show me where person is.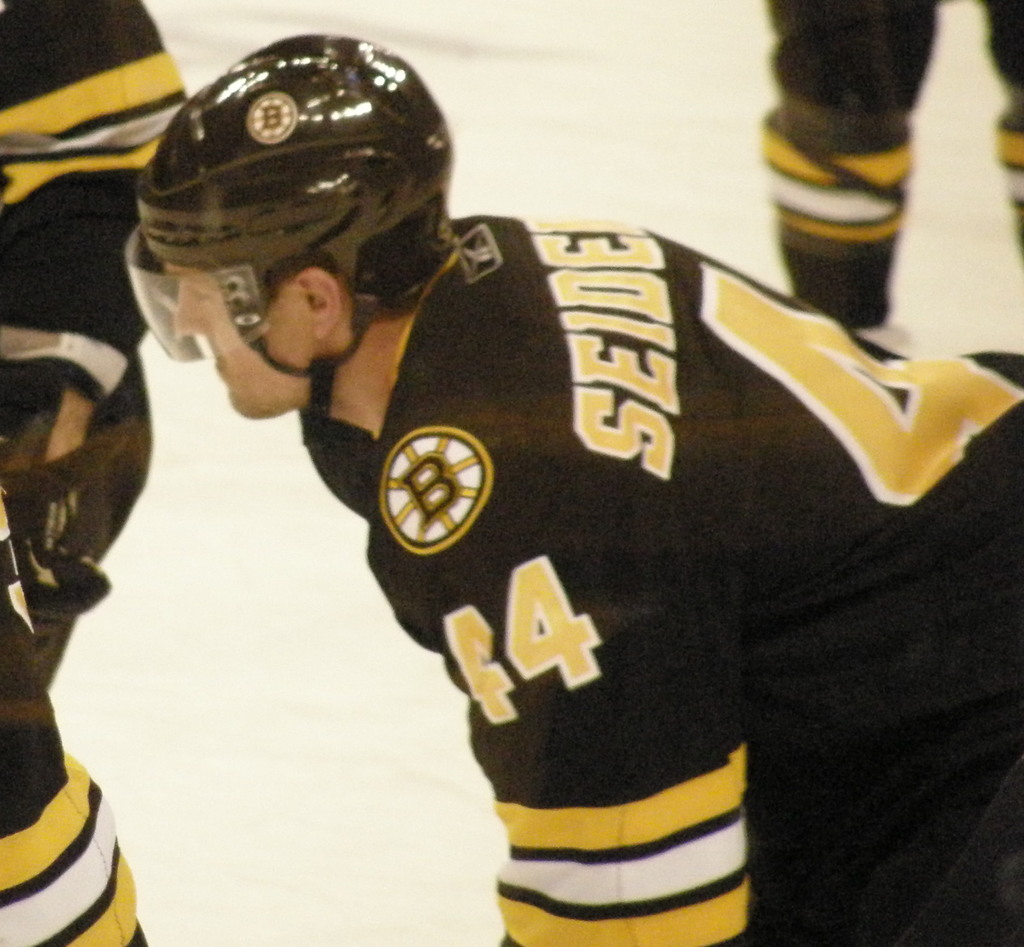
person is at (left=0, top=0, right=195, bottom=946).
